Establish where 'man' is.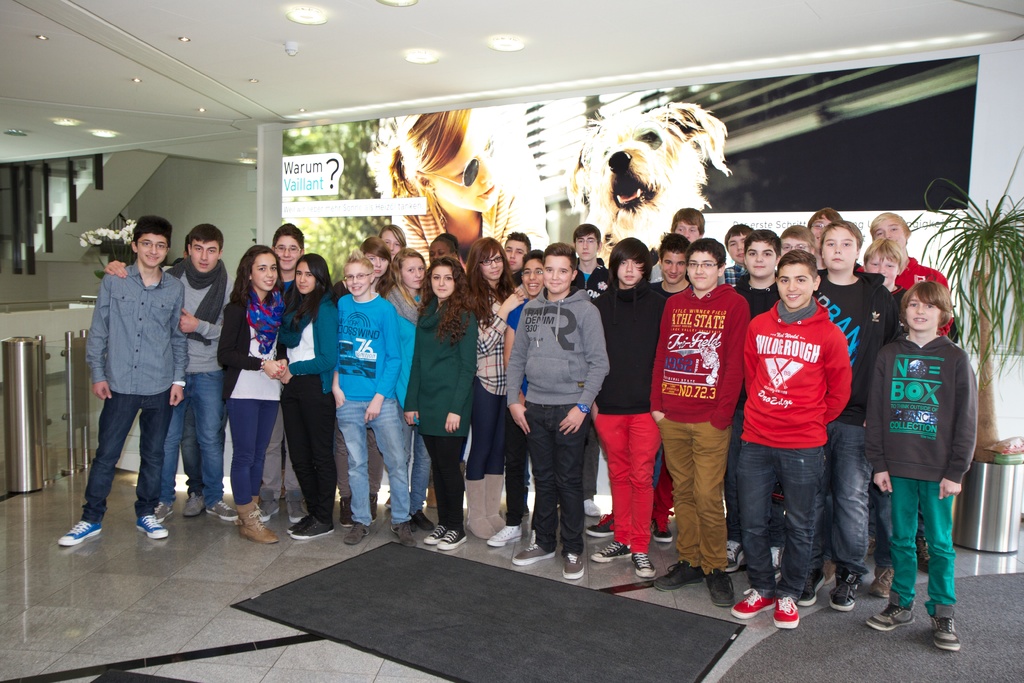
Established at locate(587, 240, 672, 577).
